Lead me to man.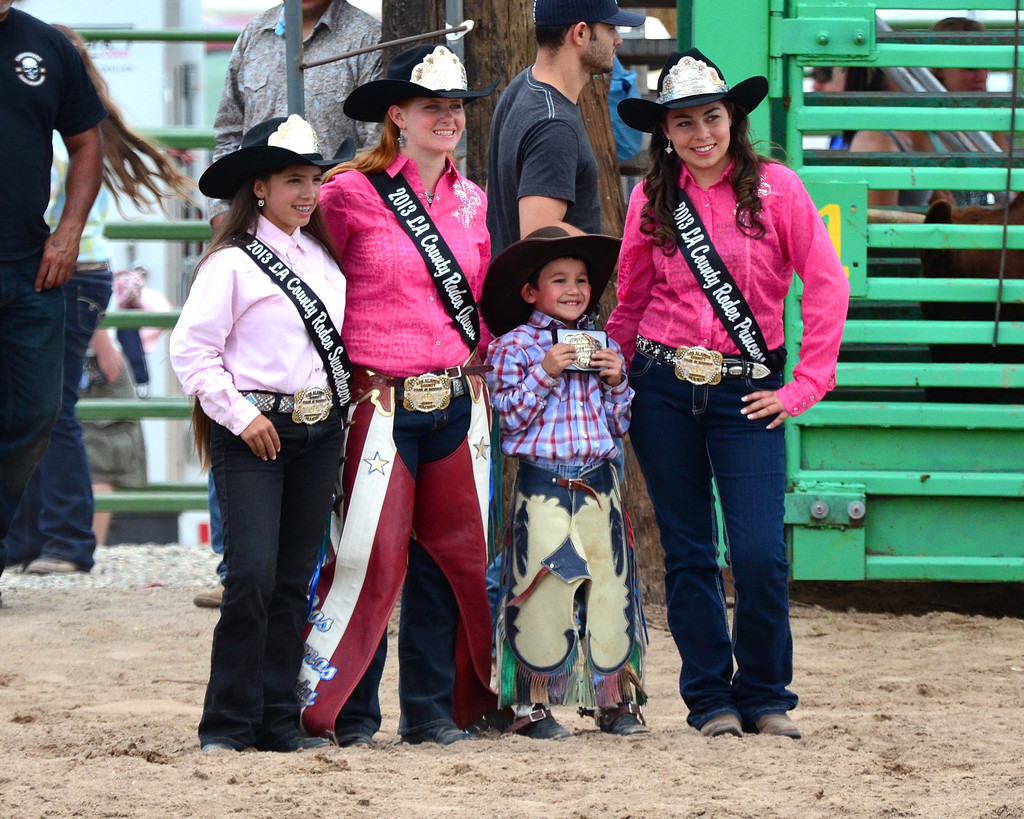
Lead to rect(0, 0, 105, 568).
